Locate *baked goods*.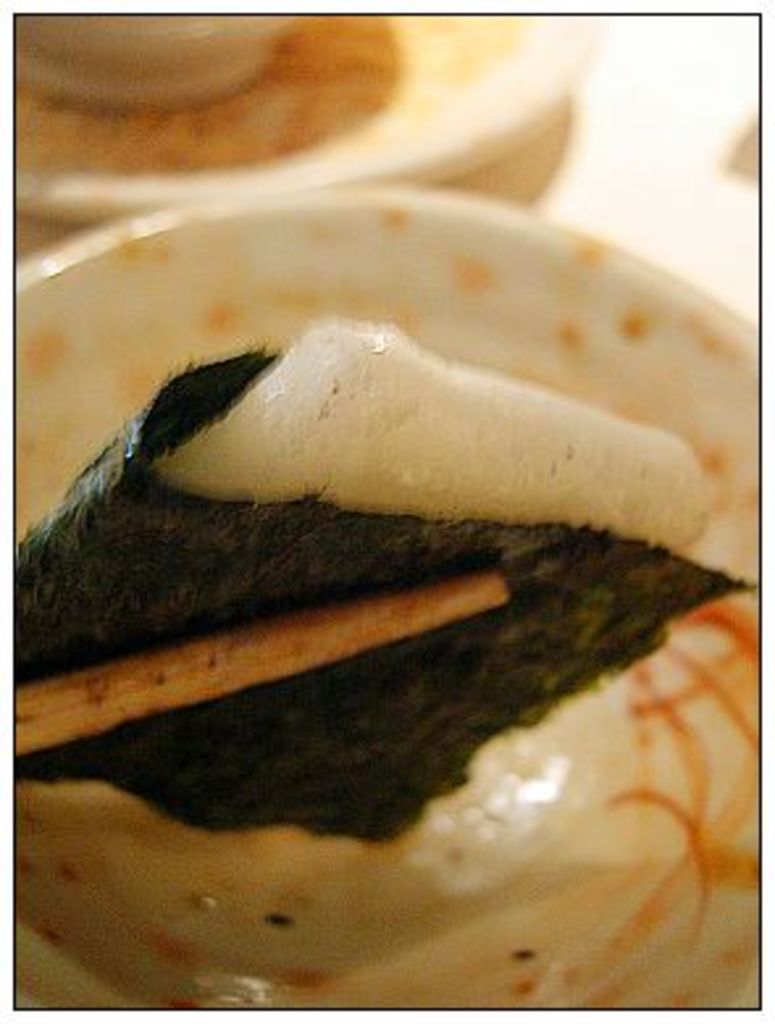
Bounding box: 13/320/762/1013.
